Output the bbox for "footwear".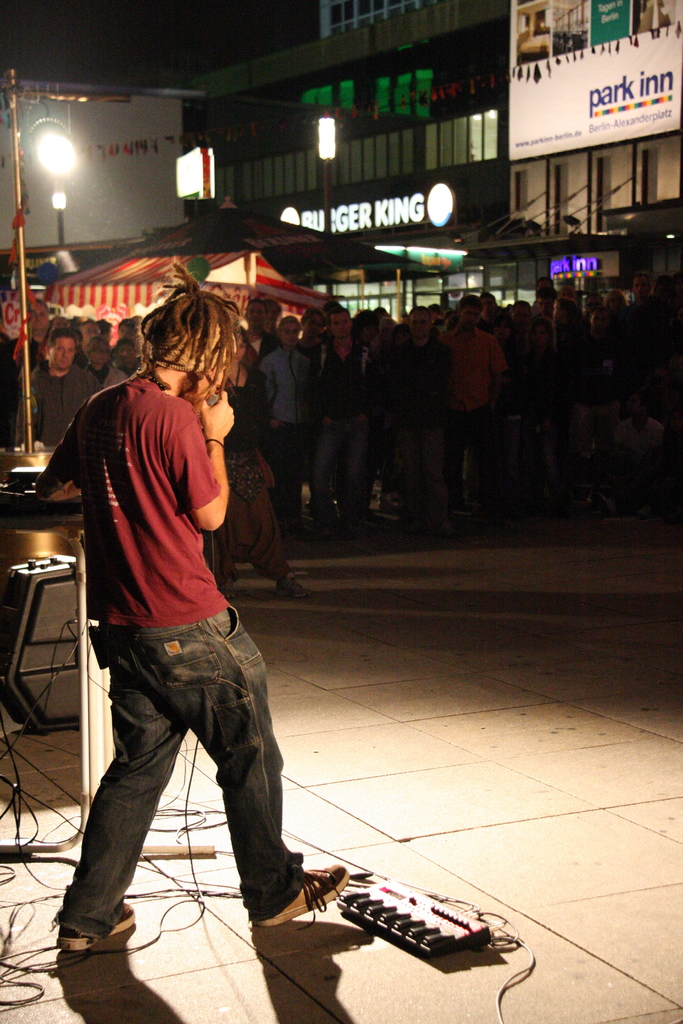
[58, 900, 131, 956].
